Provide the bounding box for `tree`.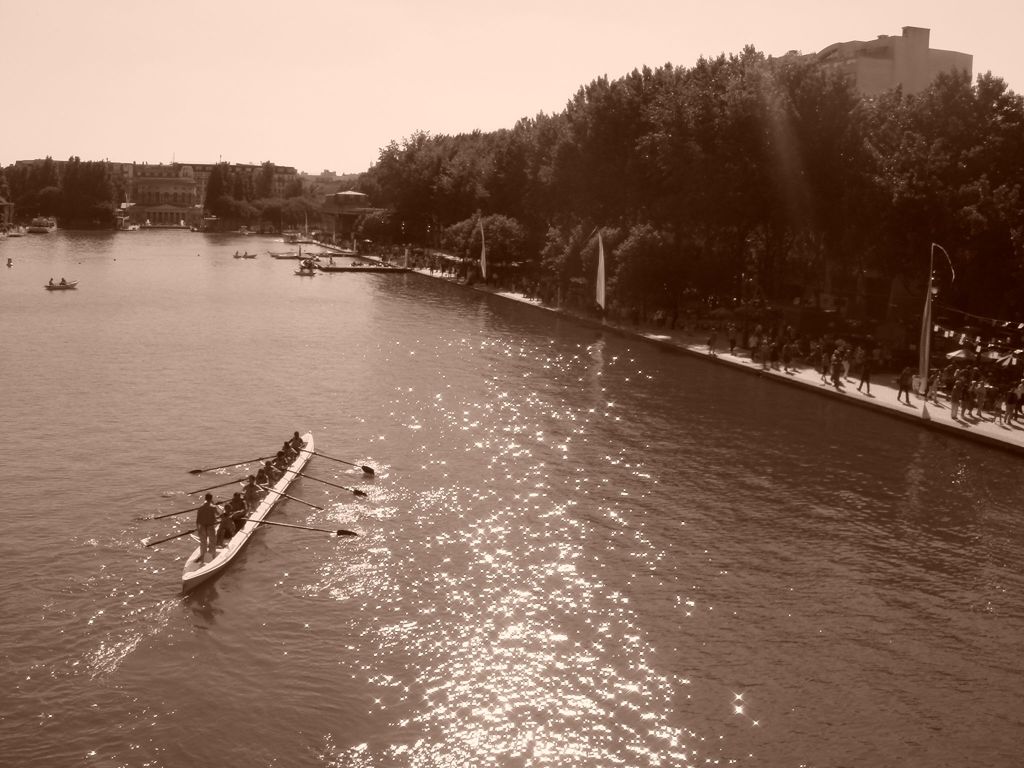
rect(230, 166, 243, 205).
